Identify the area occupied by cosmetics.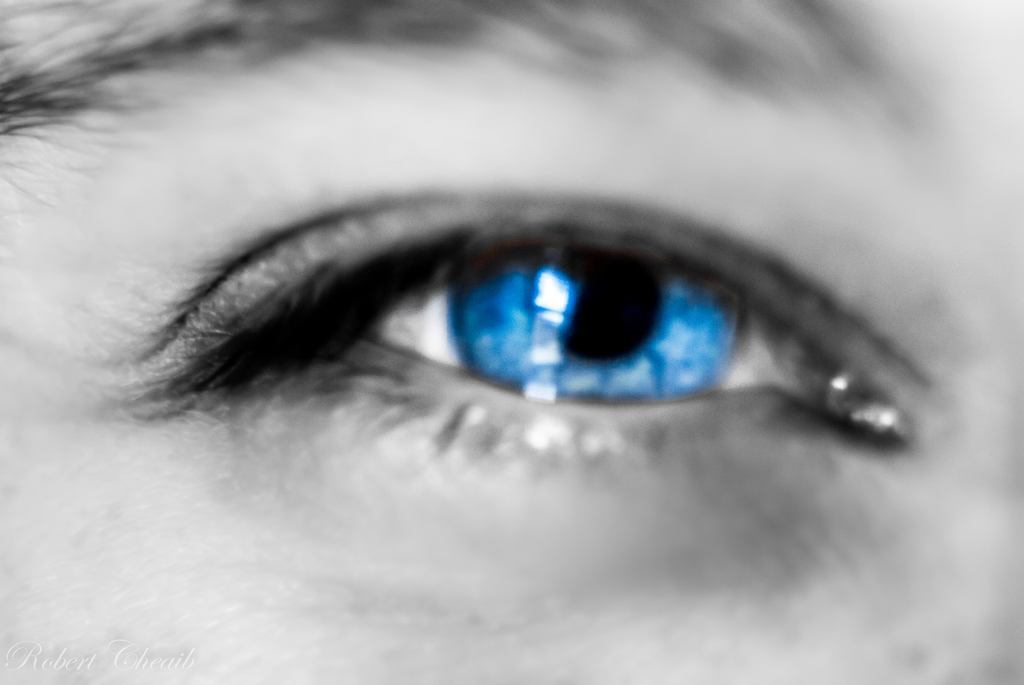
Area: select_region(97, 187, 929, 447).
